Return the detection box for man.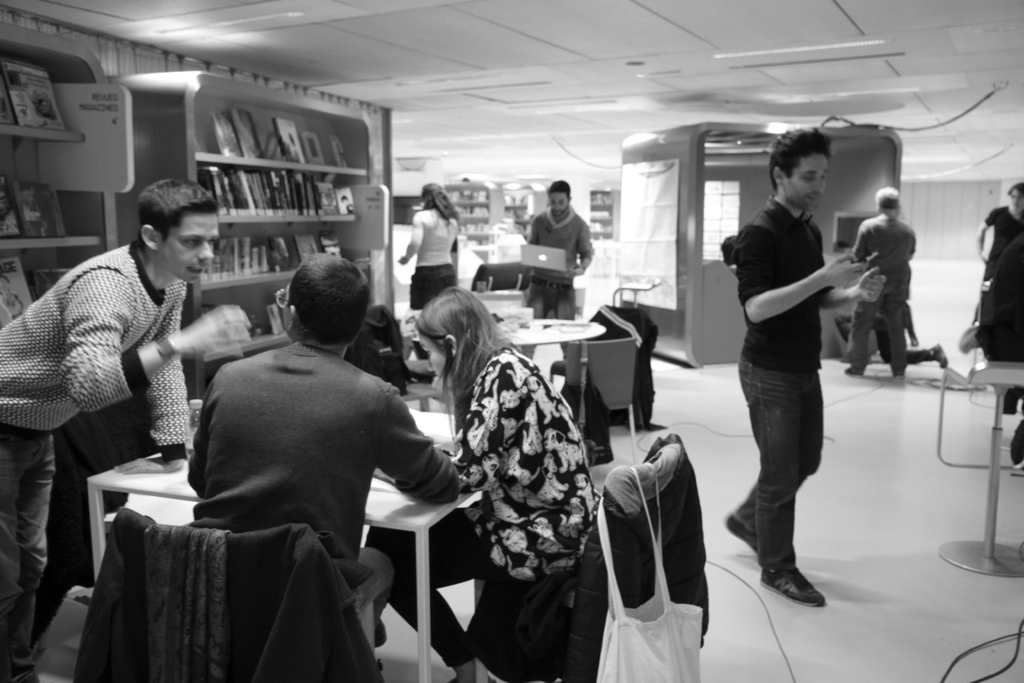
(left=158, top=242, right=456, bottom=657).
